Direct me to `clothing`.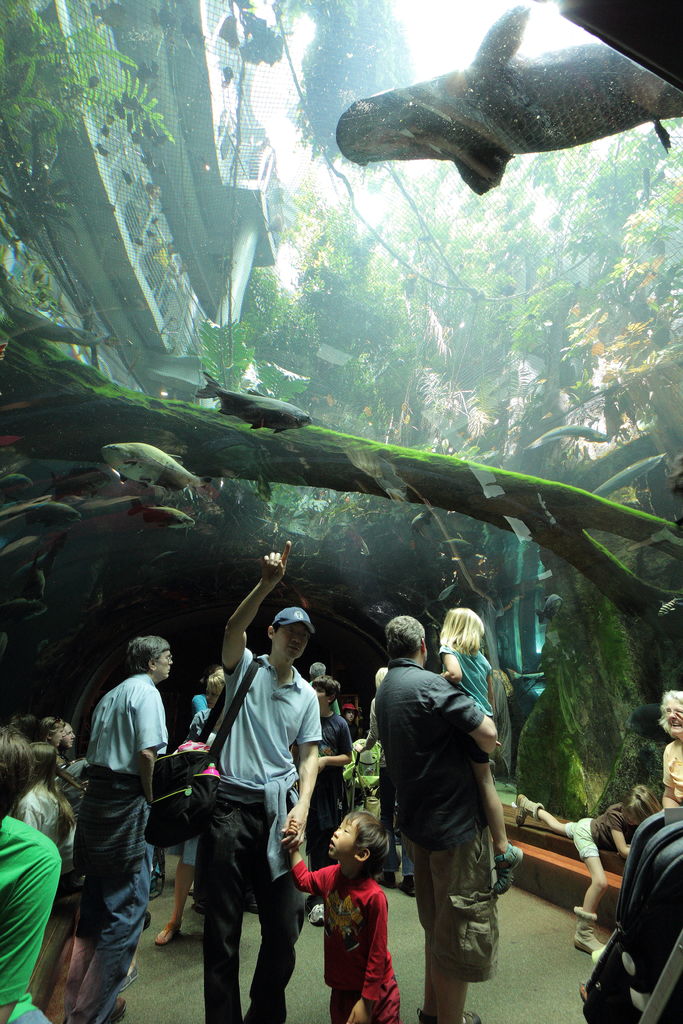
Direction: (left=363, top=625, right=520, bottom=972).
